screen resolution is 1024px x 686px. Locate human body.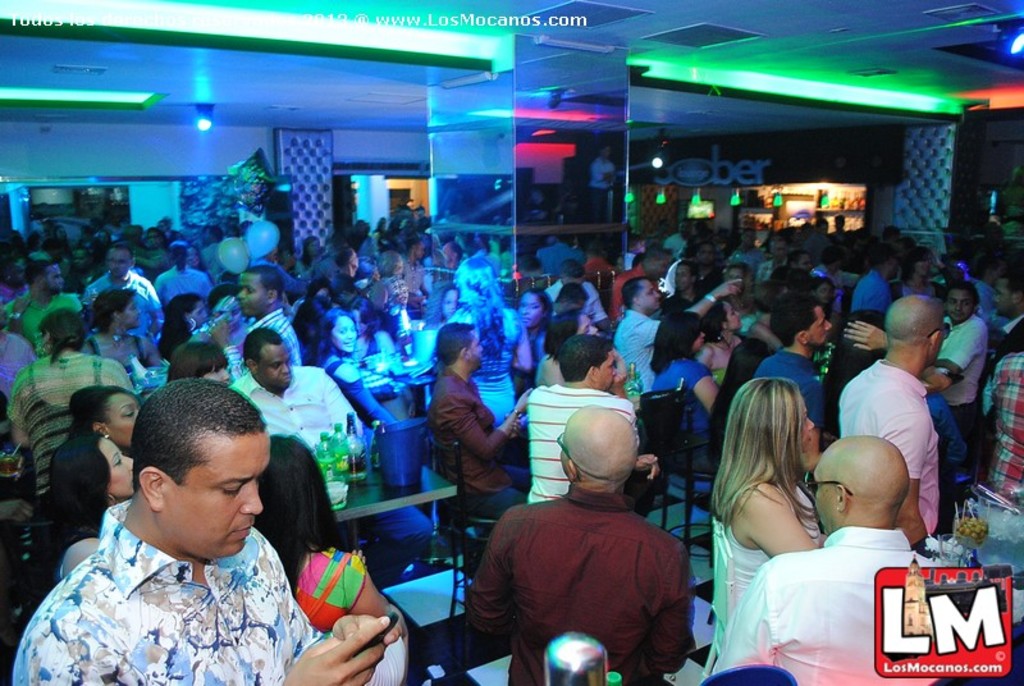
Rect(421, 362, 538, 520).
